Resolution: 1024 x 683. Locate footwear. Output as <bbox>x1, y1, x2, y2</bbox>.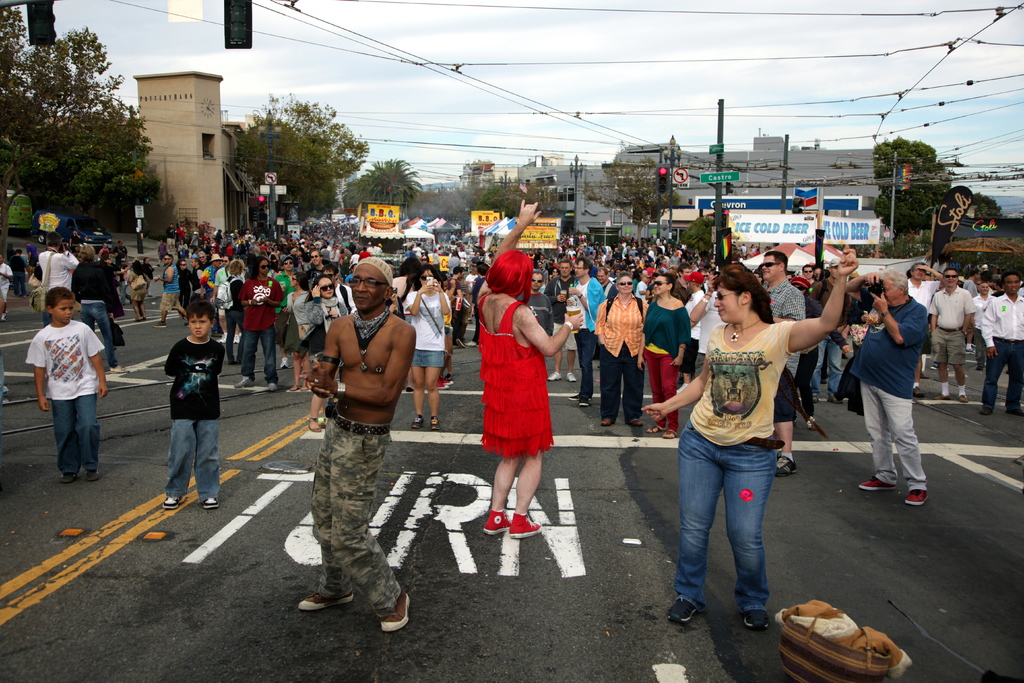
<bbox>481, 509, 514, 537</bbox>.
